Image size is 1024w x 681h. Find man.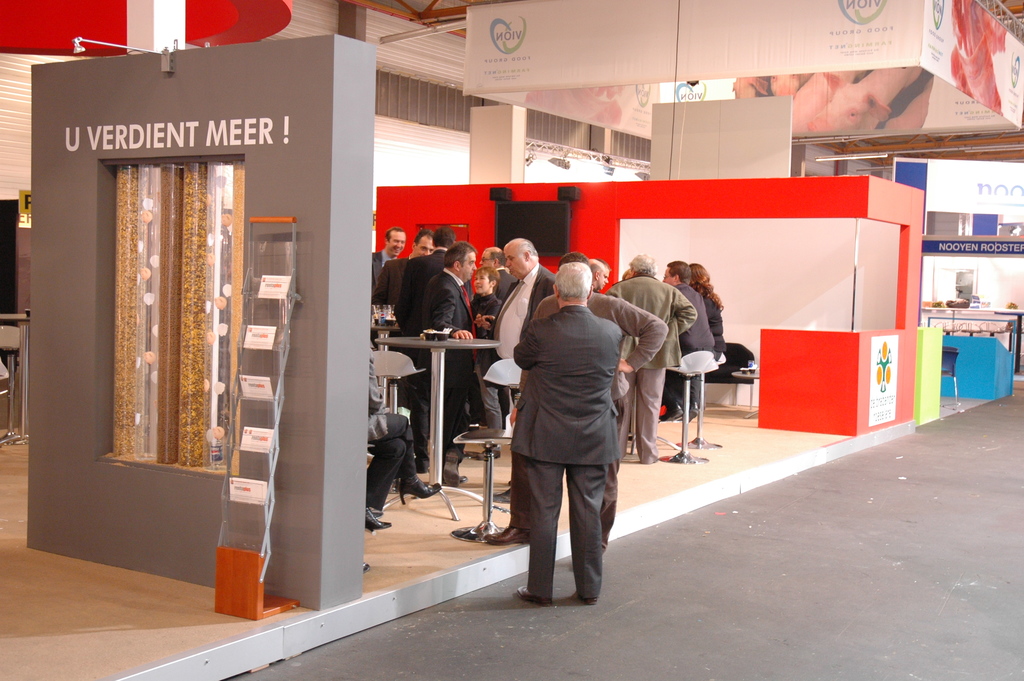
(369,227,410,290).
